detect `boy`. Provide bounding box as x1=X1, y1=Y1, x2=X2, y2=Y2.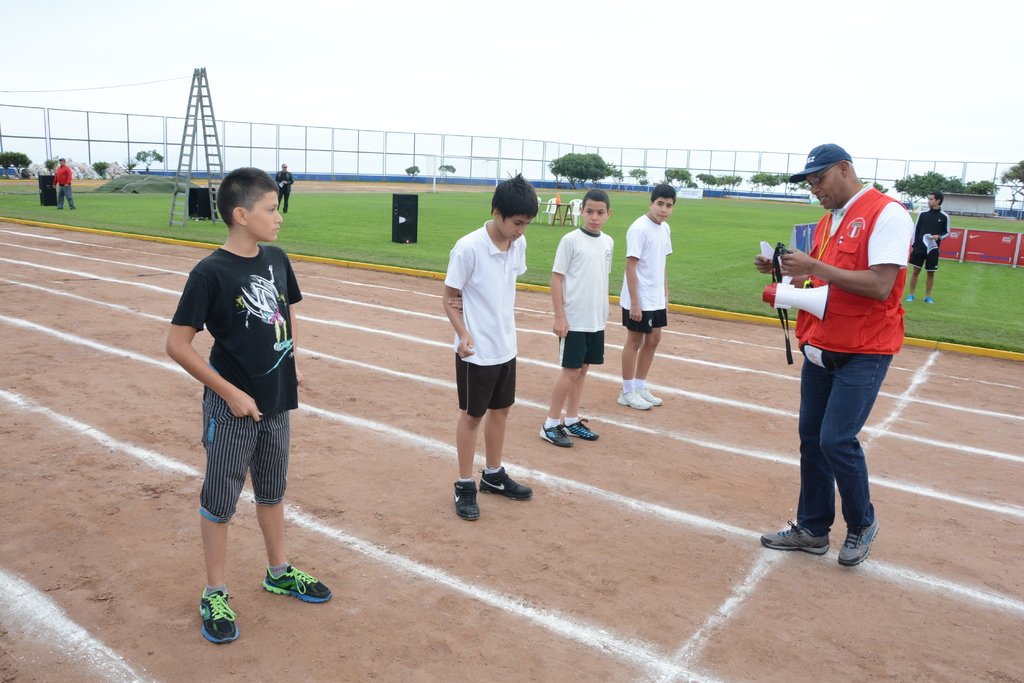
x1=160, y1=163, x2=334, y2=639.
